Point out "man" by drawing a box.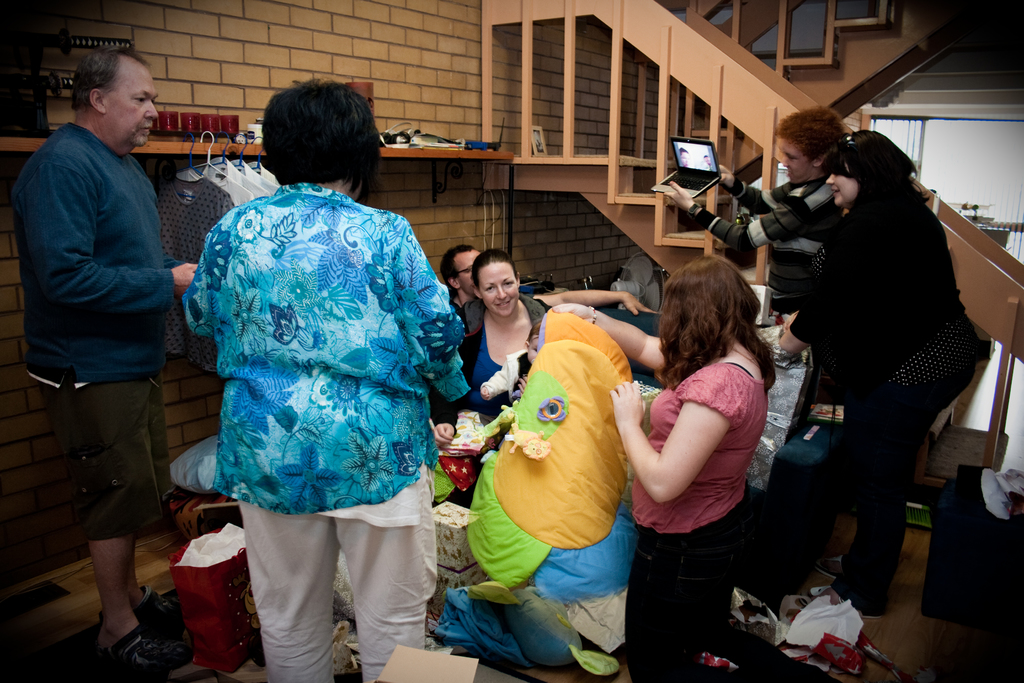
{"x1": 448, "y1": 234, "x2": 654, "y2": 317}.
